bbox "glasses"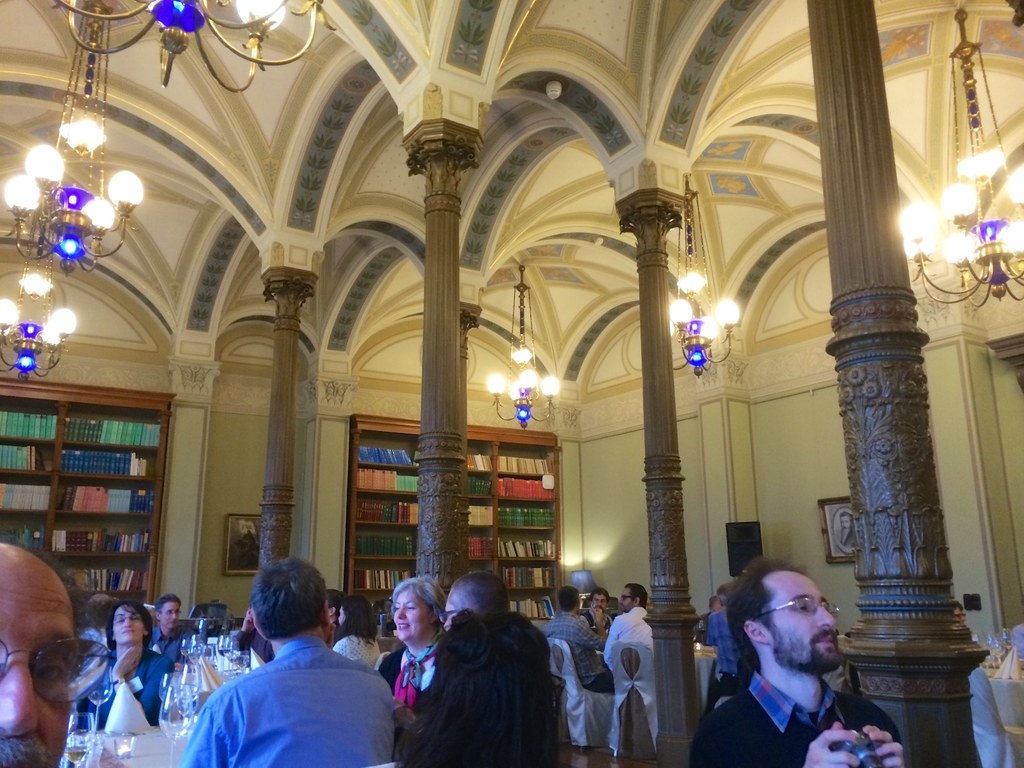
439, 610, 456, 623
